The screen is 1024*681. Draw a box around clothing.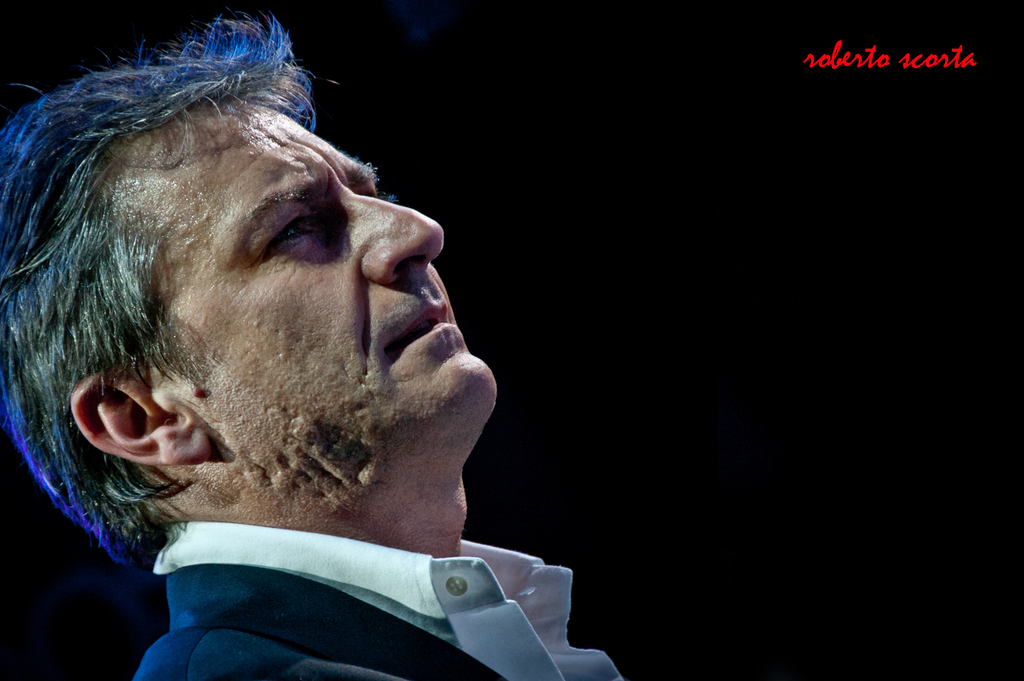
l=138, t=518, r=630, b=680.
